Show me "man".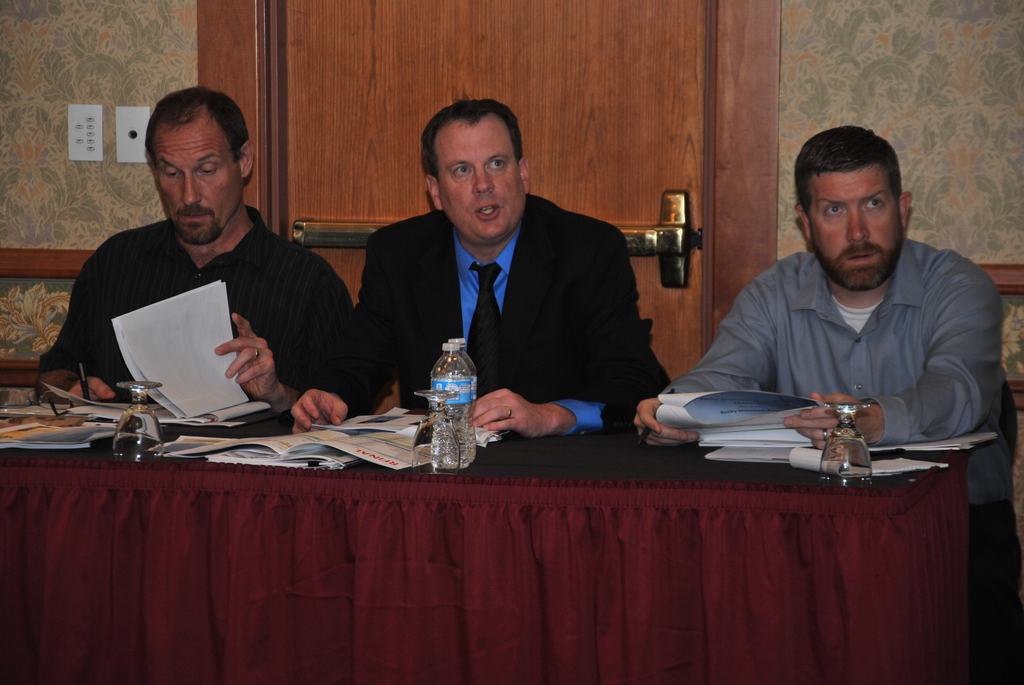
"man" is here: (634, 126, 1021, 617).
